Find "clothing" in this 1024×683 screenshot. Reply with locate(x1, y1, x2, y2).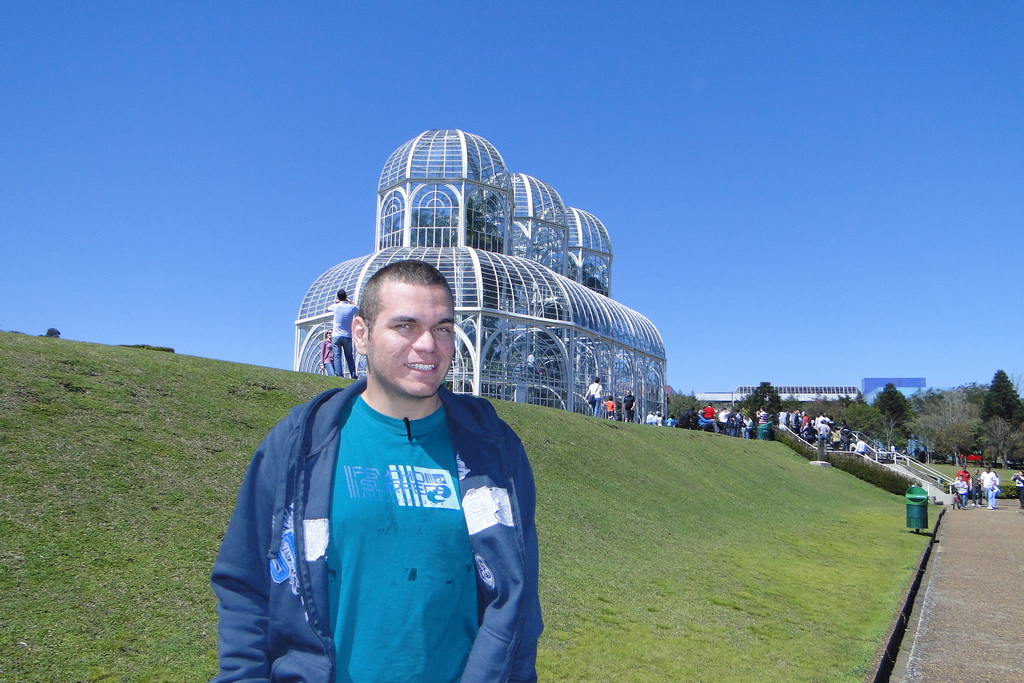
locate(982, 471, 997, 506).
